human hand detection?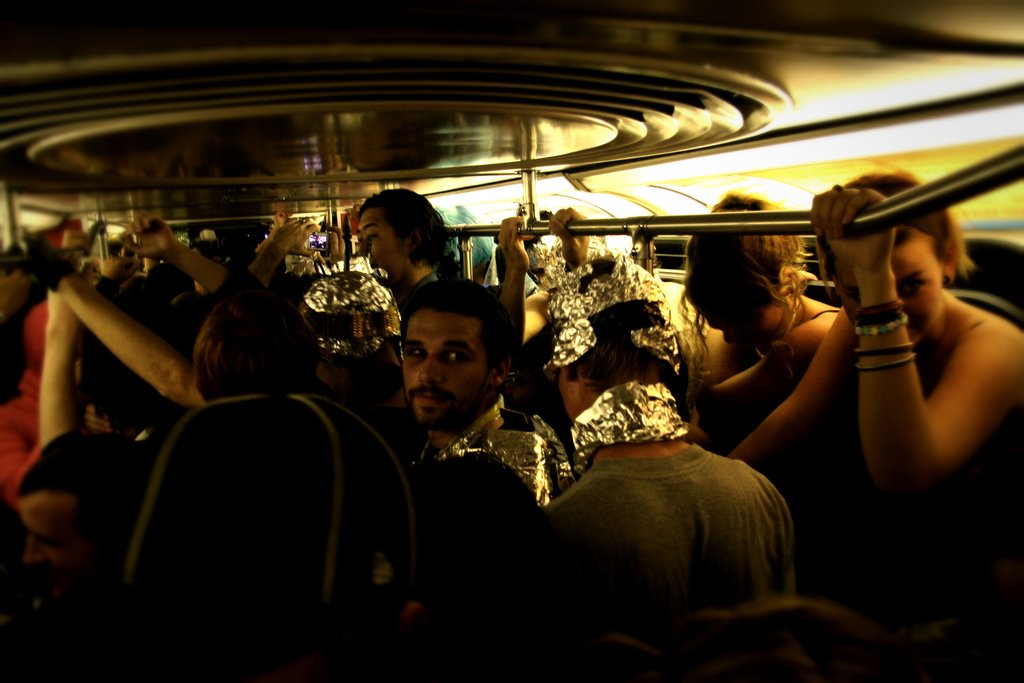
BBox(327, 222, 348, 274)
